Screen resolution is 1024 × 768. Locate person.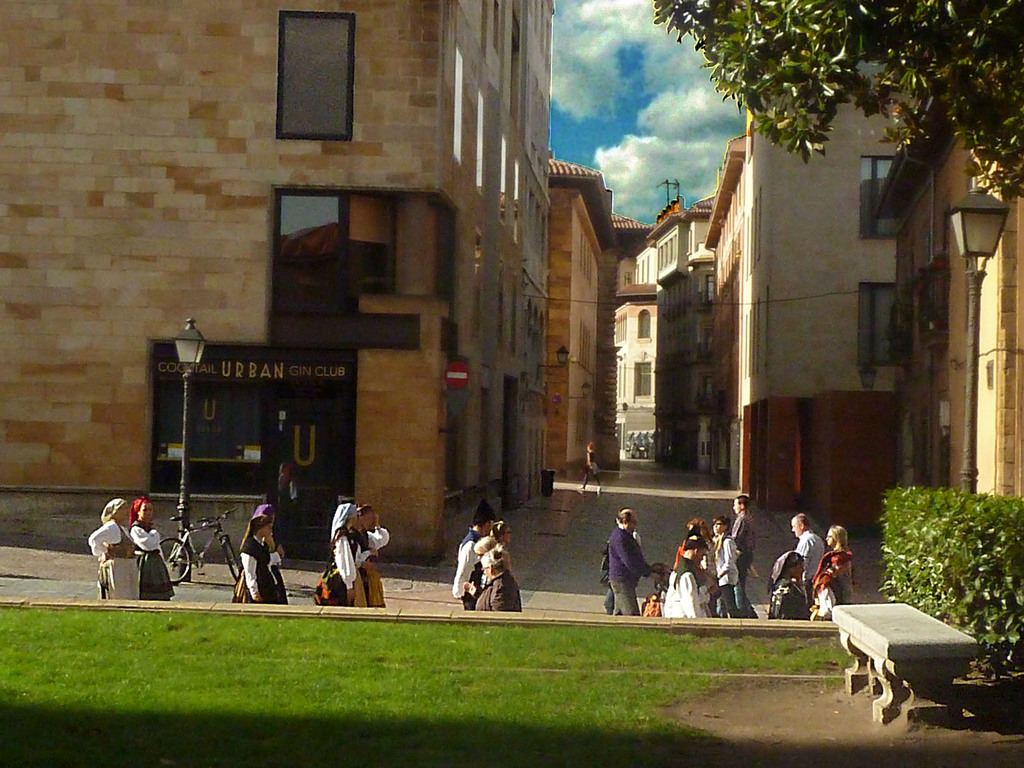
(241, 509, 281, 600).
